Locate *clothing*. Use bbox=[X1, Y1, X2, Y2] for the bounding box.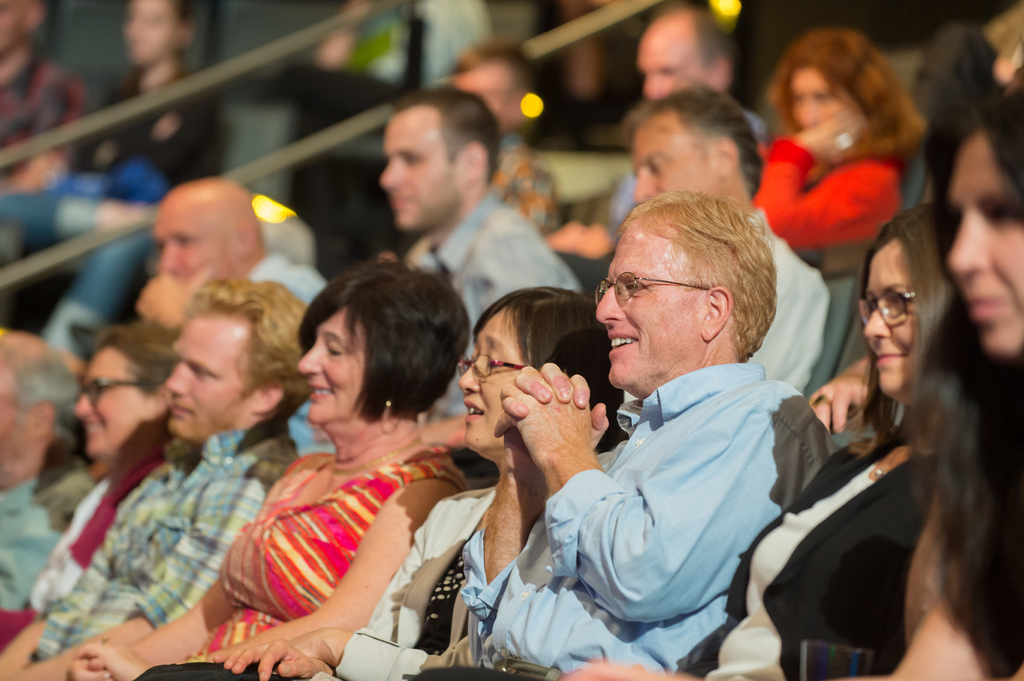
bbox=[0, 453, 74, 647].
